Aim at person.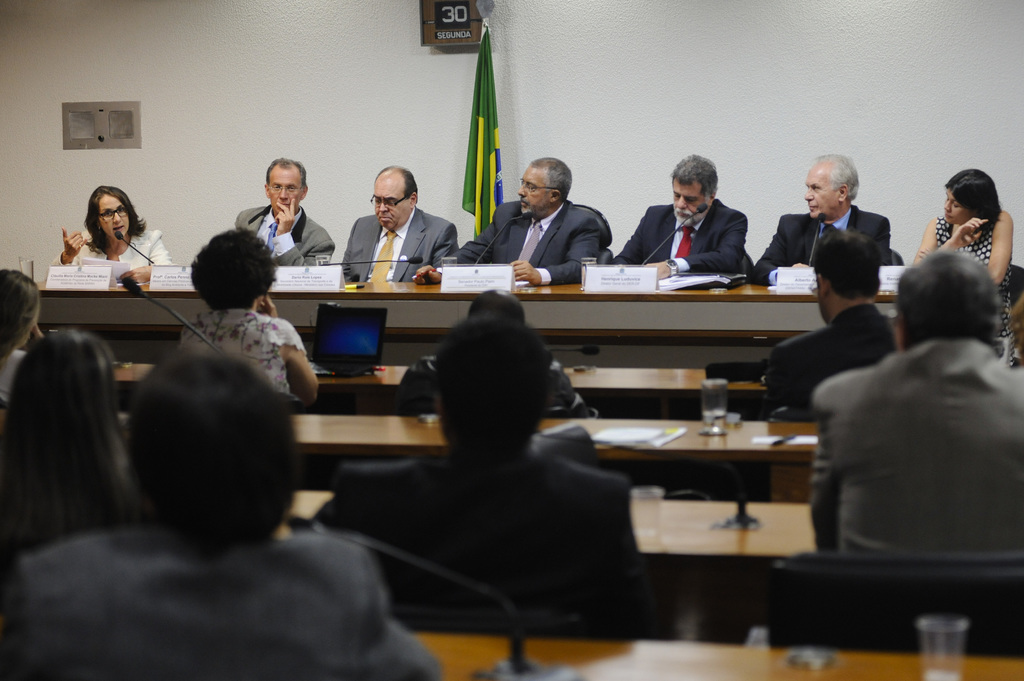
Aimed at 313:310:653:640.
